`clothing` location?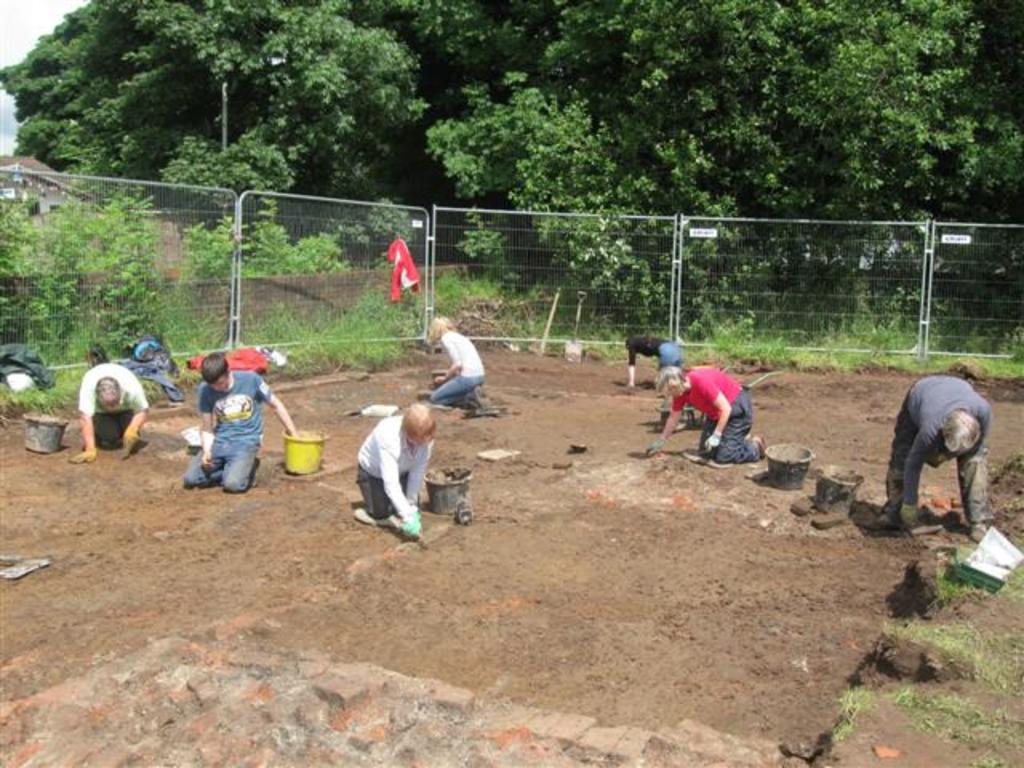
<box>678,363,768,456</box>
